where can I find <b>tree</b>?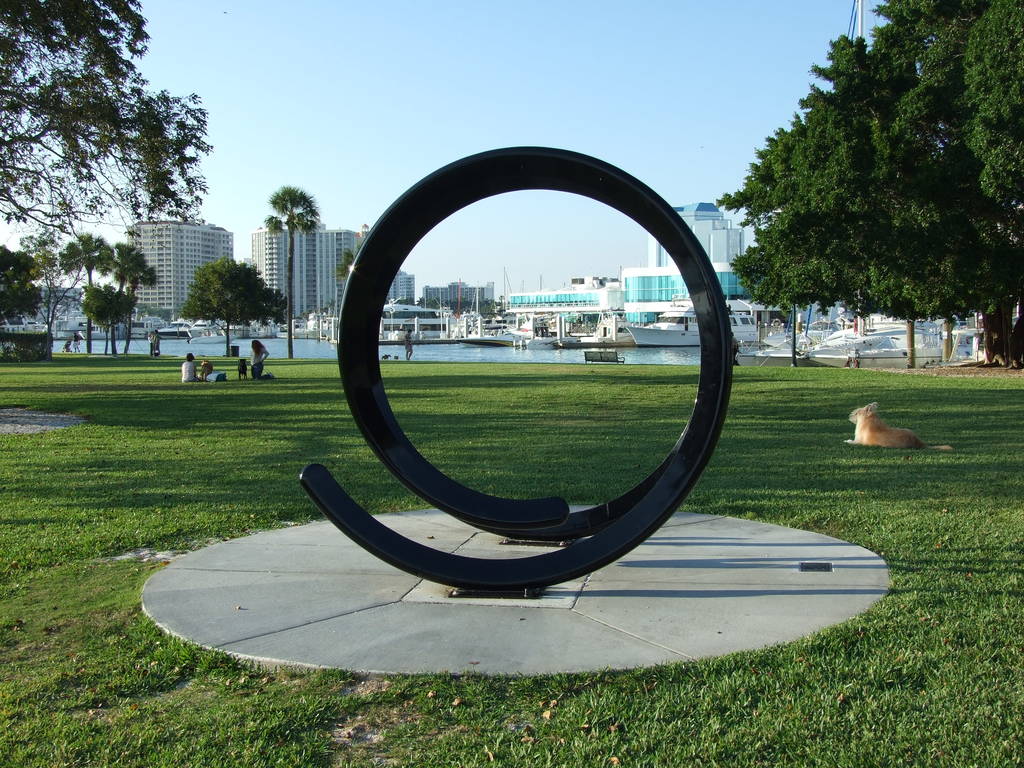
You can find it at 264 182 323 361.
